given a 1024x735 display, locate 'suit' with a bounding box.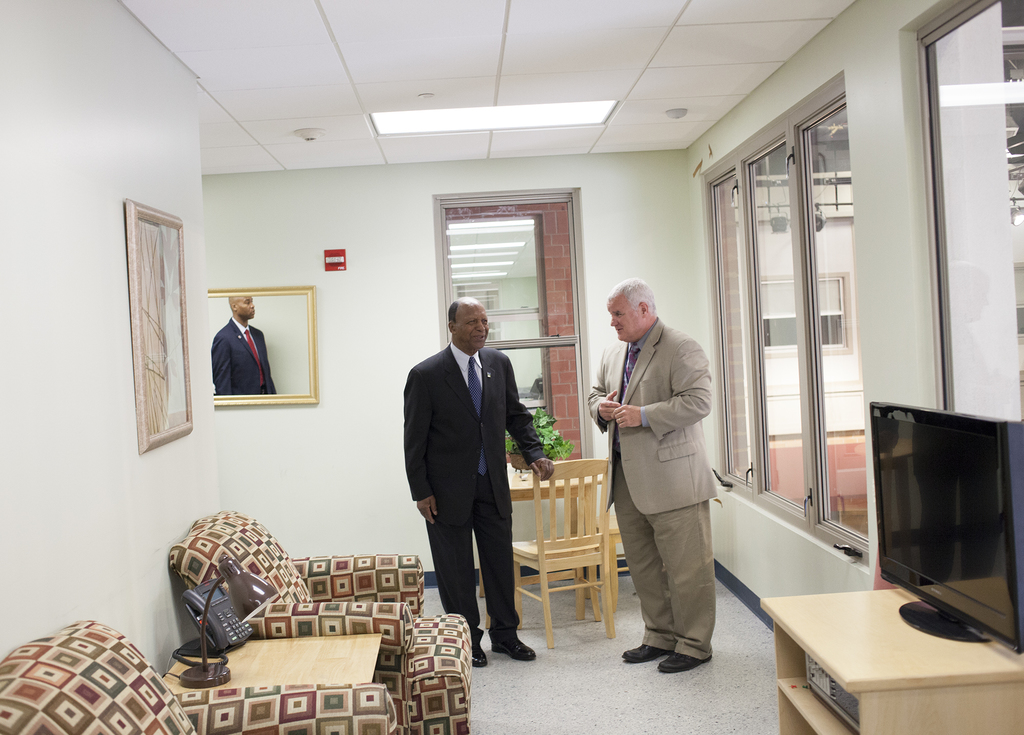
Located: region(402, 311, 538, 660).
